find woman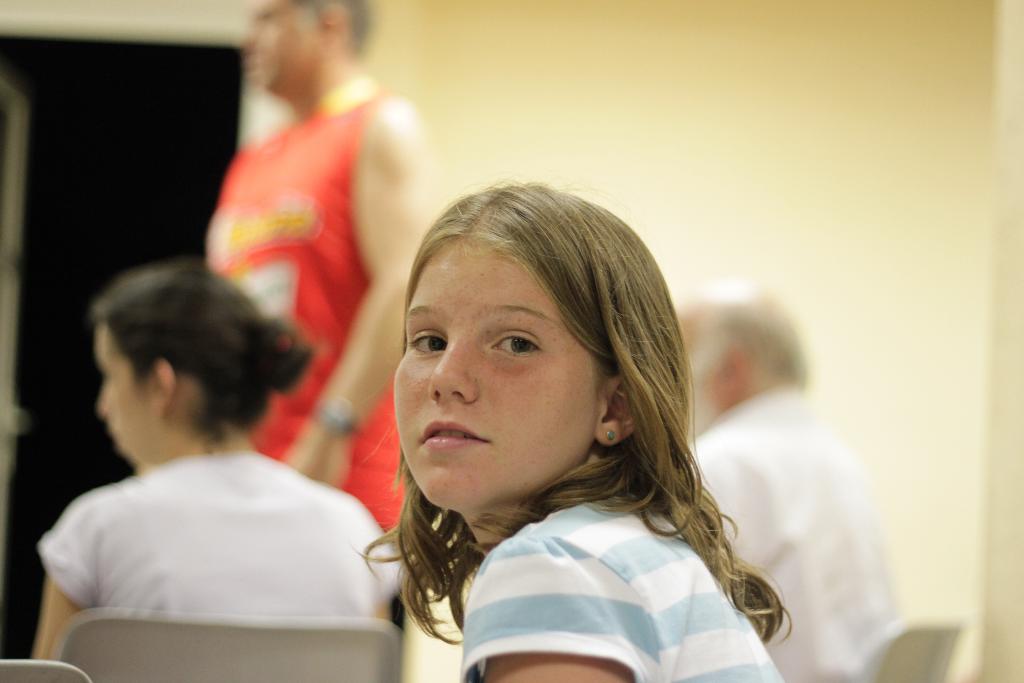
21:251:402:640
